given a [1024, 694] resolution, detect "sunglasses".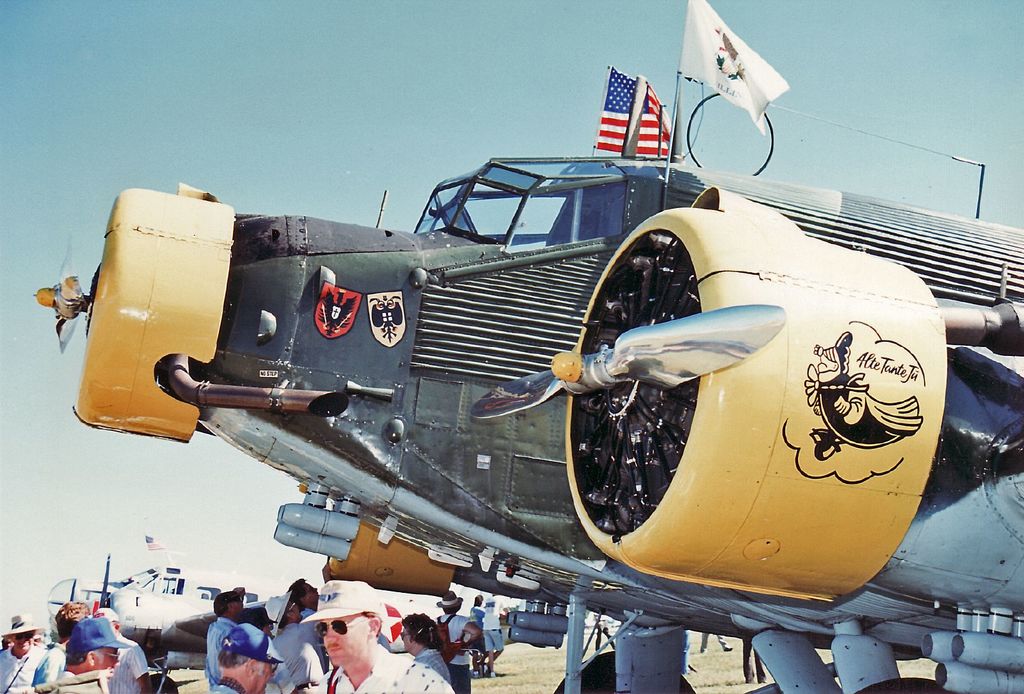
pyautogui.locateOnScreen(314, 617, 371, 636).
